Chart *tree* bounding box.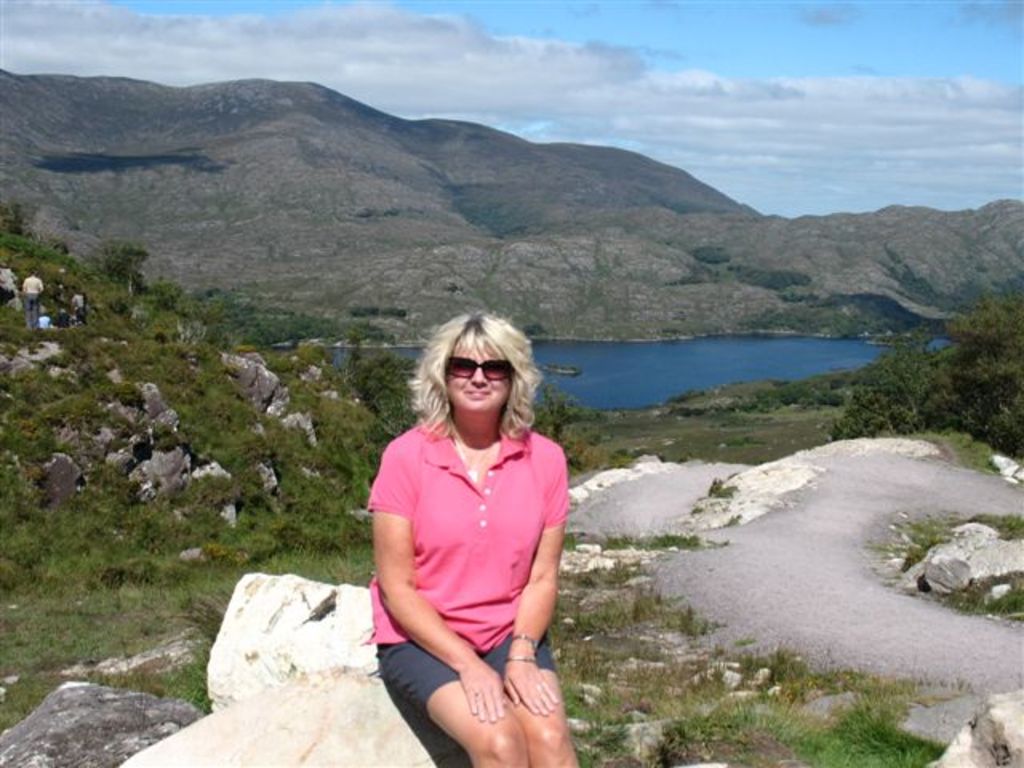
Charted: region(352, 355, 418, 440).
